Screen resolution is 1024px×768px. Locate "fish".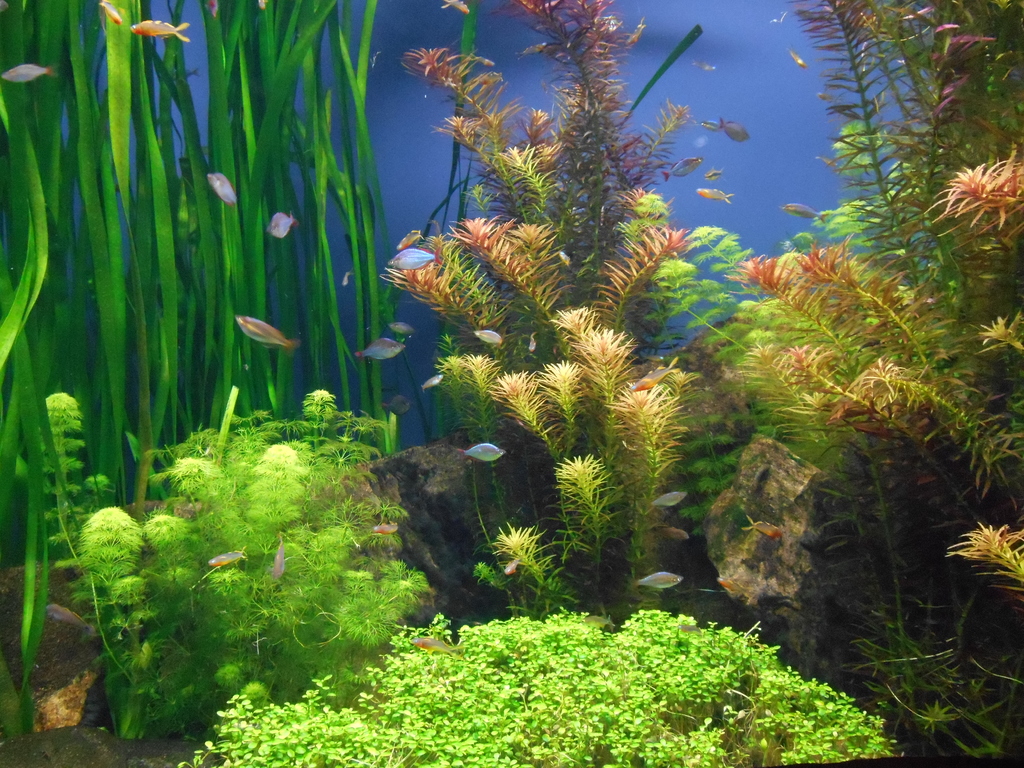
(x1=127, y1=13, x2=188, y2=42).
